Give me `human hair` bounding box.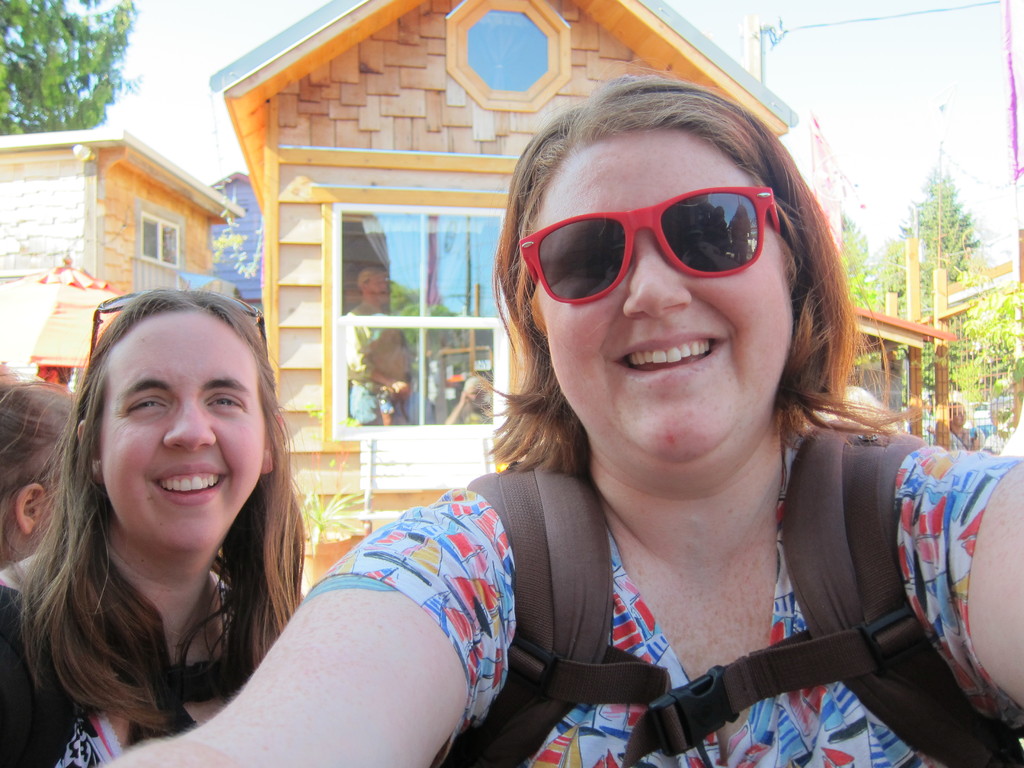
472,99,870,503.
